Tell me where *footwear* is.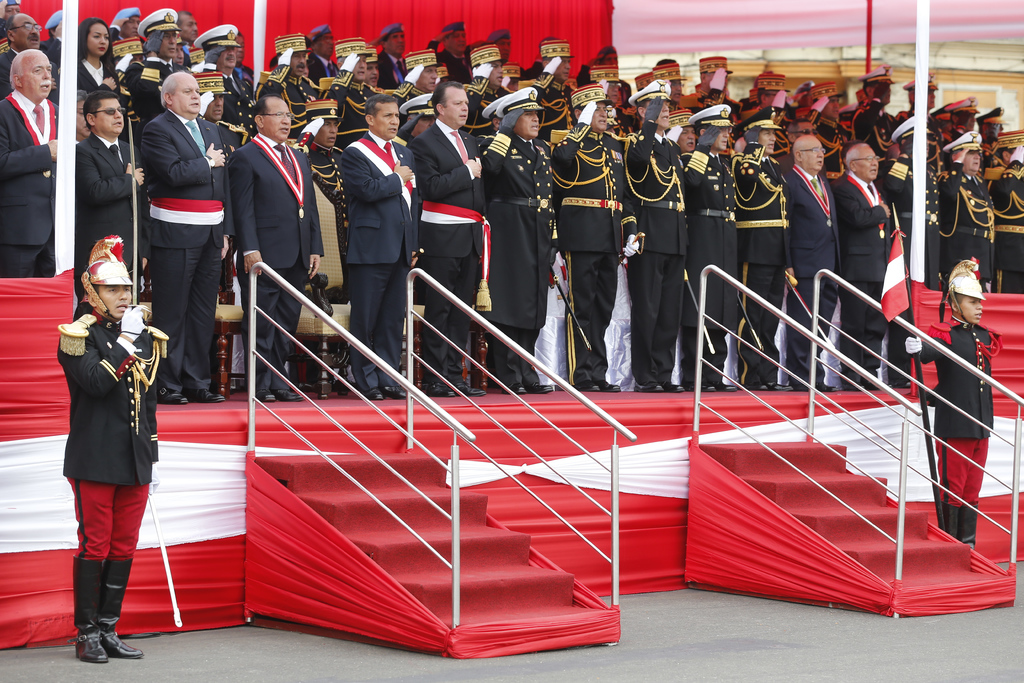
*footwear* is at Rect(109, 558, 147, 659).
